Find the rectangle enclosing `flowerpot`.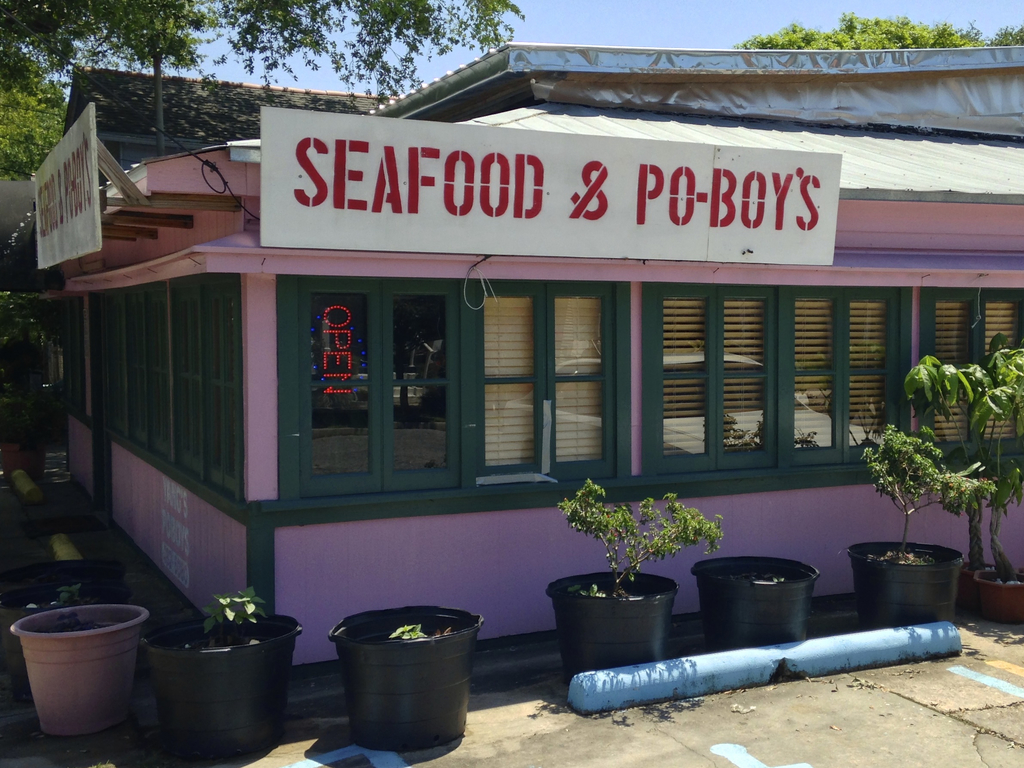
(974,565,1023,621).
